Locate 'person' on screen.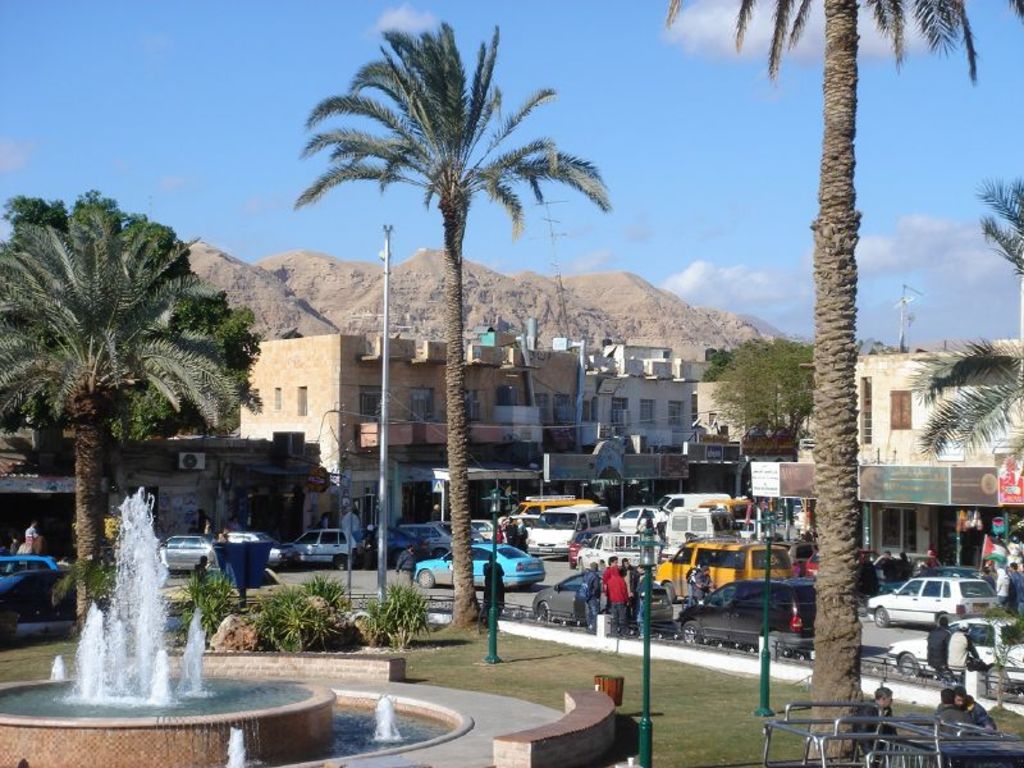
On screen at x1=932 y1=691 x2=963 y2=749.
